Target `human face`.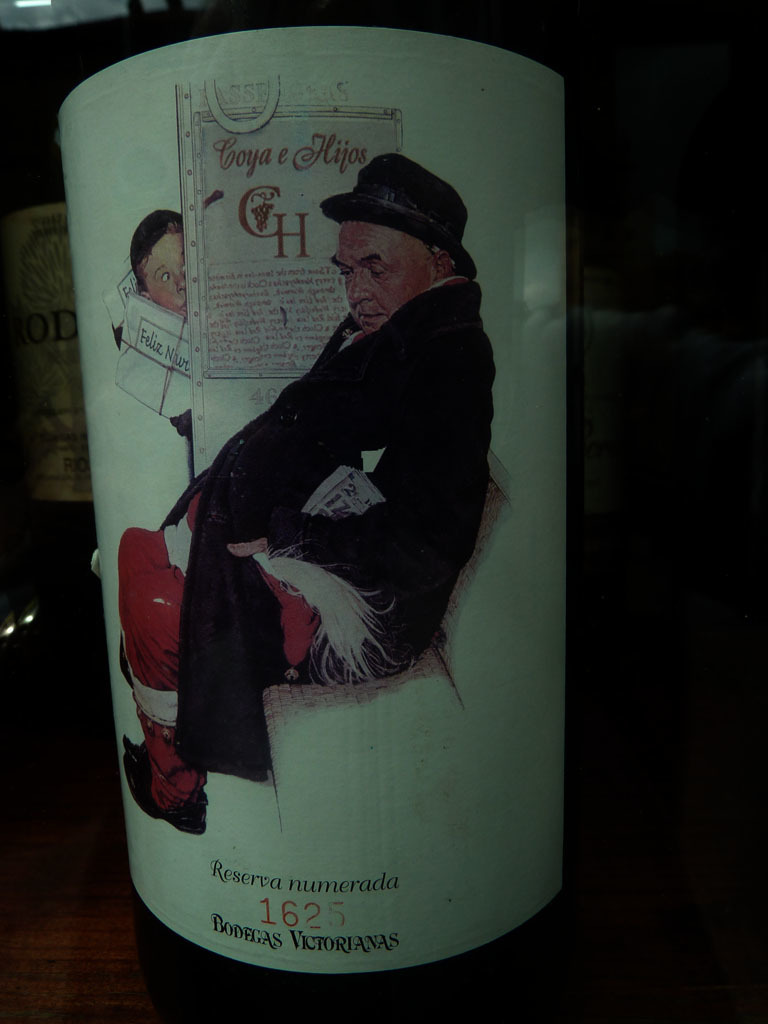
Target region: 147/235/195/314.
